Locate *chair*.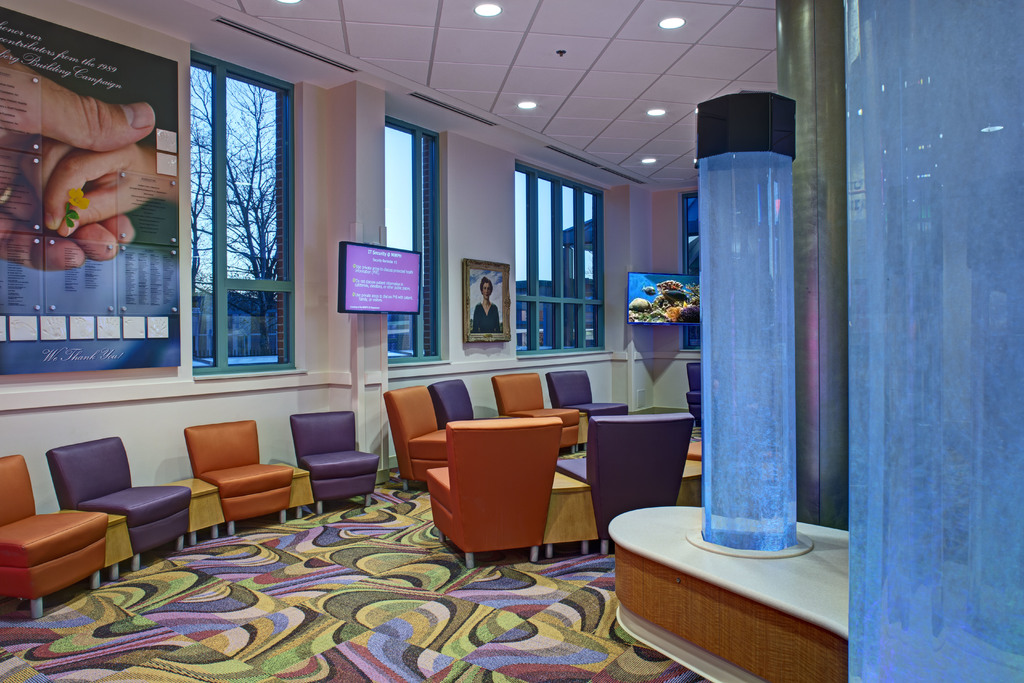
Bounding box: (x1=47, y1=434, x2=194, y2=571).
